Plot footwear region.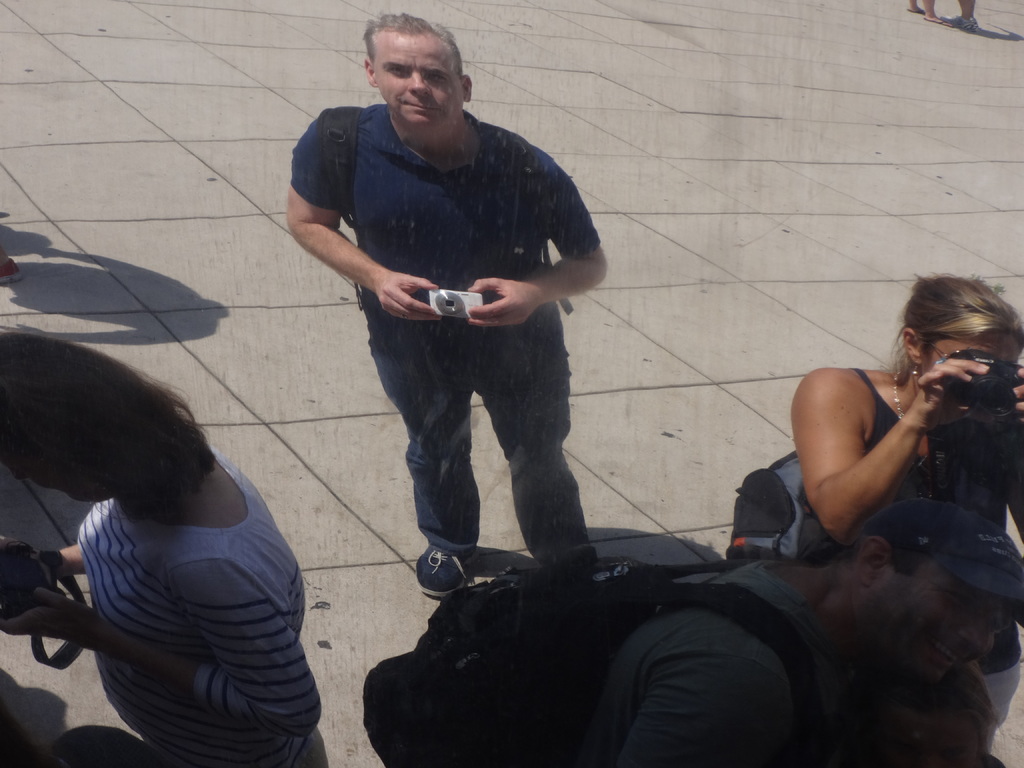
Plotted at box(411, 541, 484, 600).
